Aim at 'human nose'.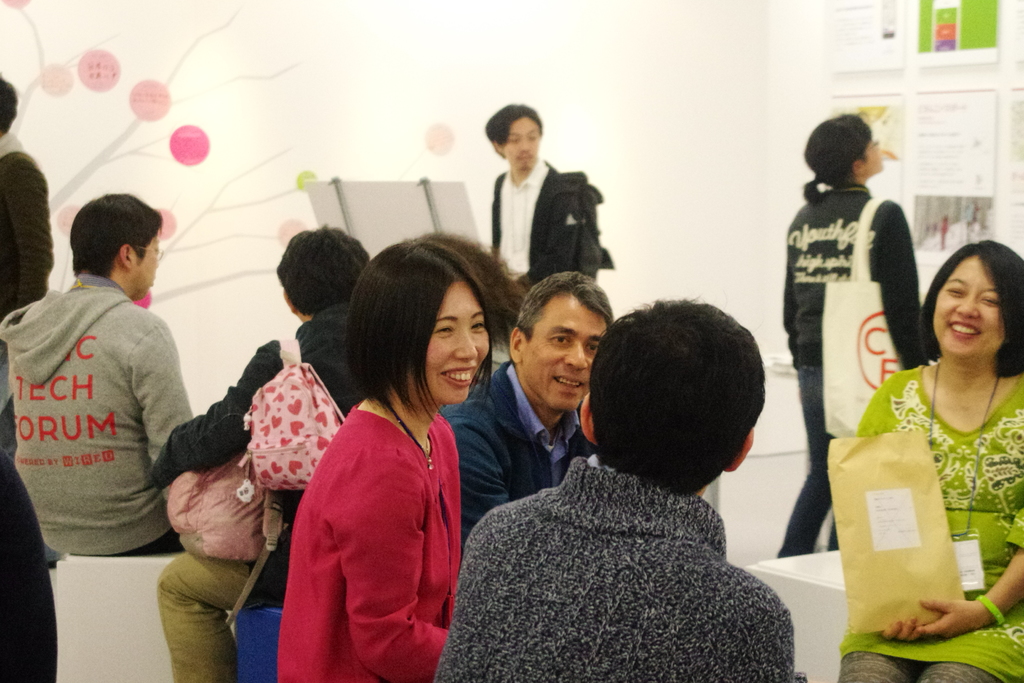
Aimed at <box>954,293,981,319</box>.
